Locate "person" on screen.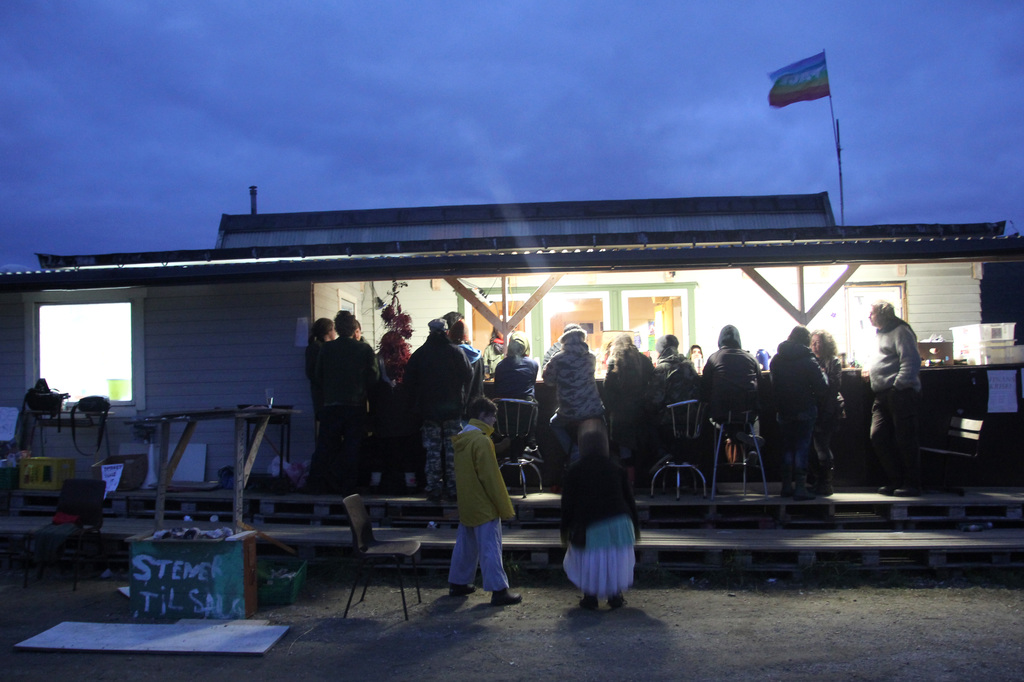
On screen at left=697, top=321, right=763, bottom=451.
